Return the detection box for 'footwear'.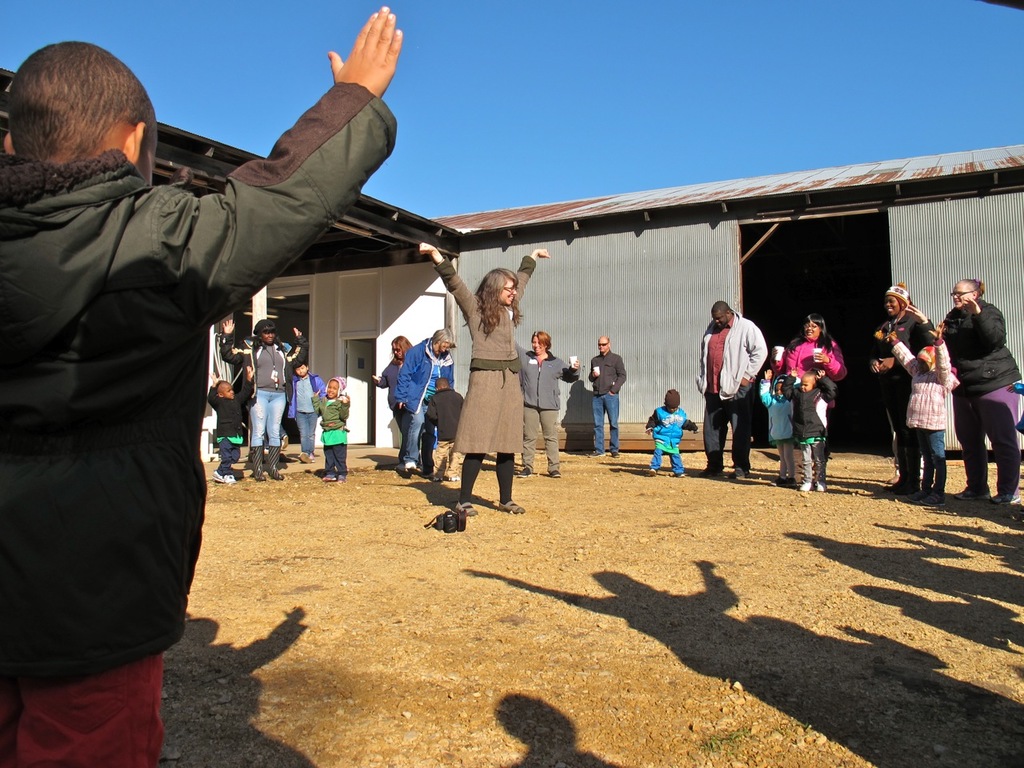
<bbox>495, 496, 526, 514</bbox>.
